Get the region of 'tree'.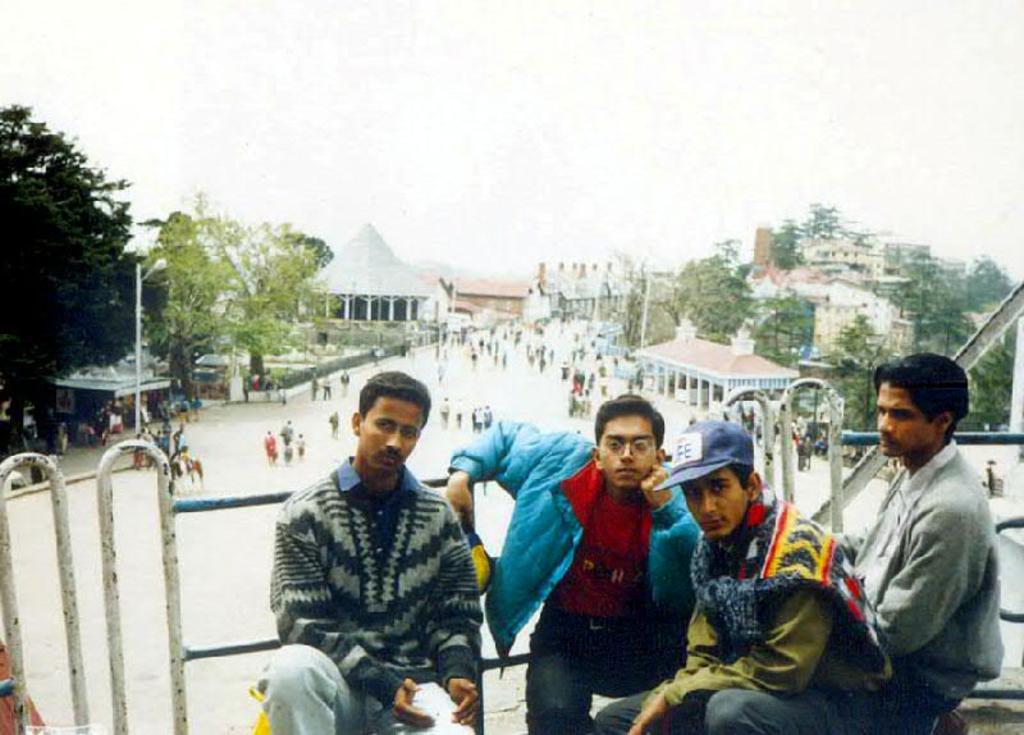
l=140, t=186, r=356, b=392.
